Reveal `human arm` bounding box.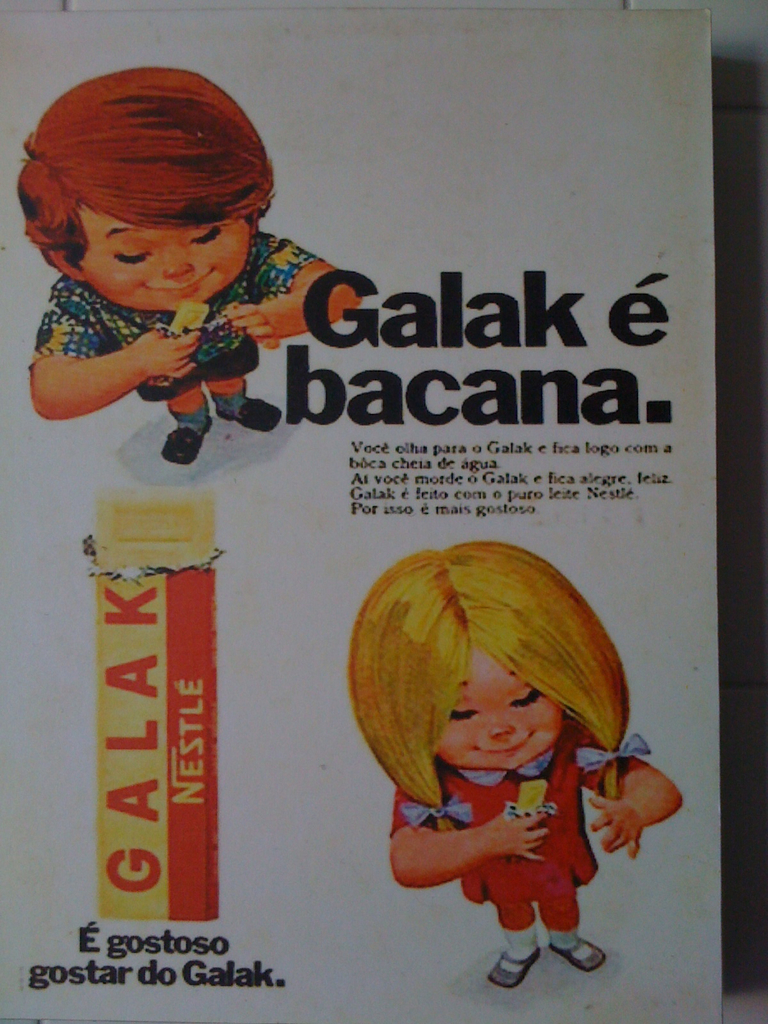
Revealed: rect(576, 742, 691, 861).
